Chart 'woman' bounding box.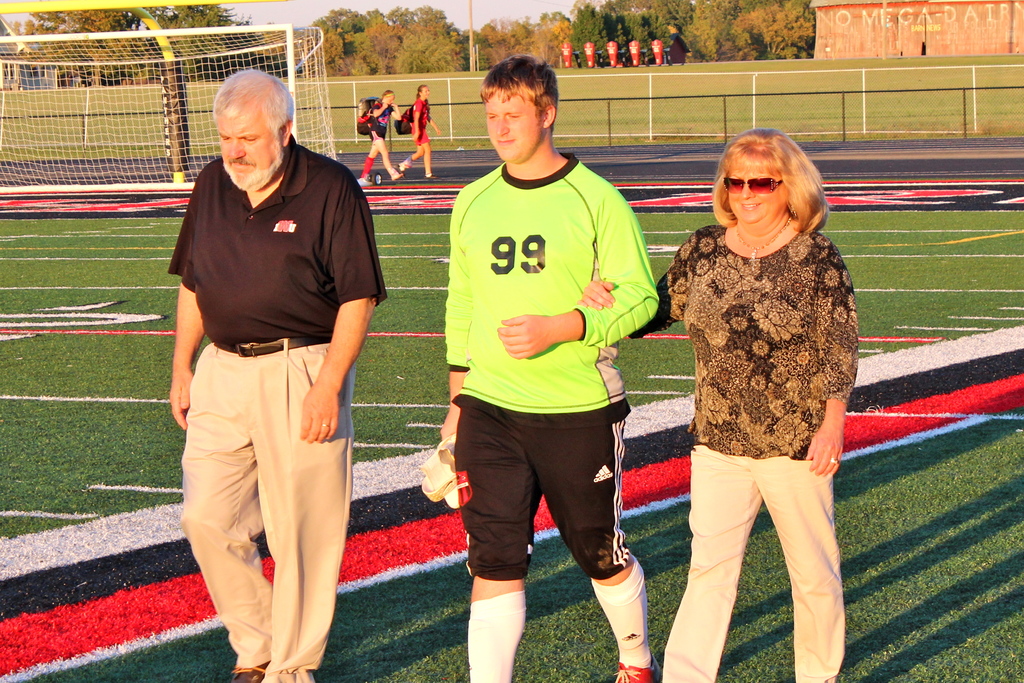
Charted: <bbox>648, 110, 872, 682</bbox>.
